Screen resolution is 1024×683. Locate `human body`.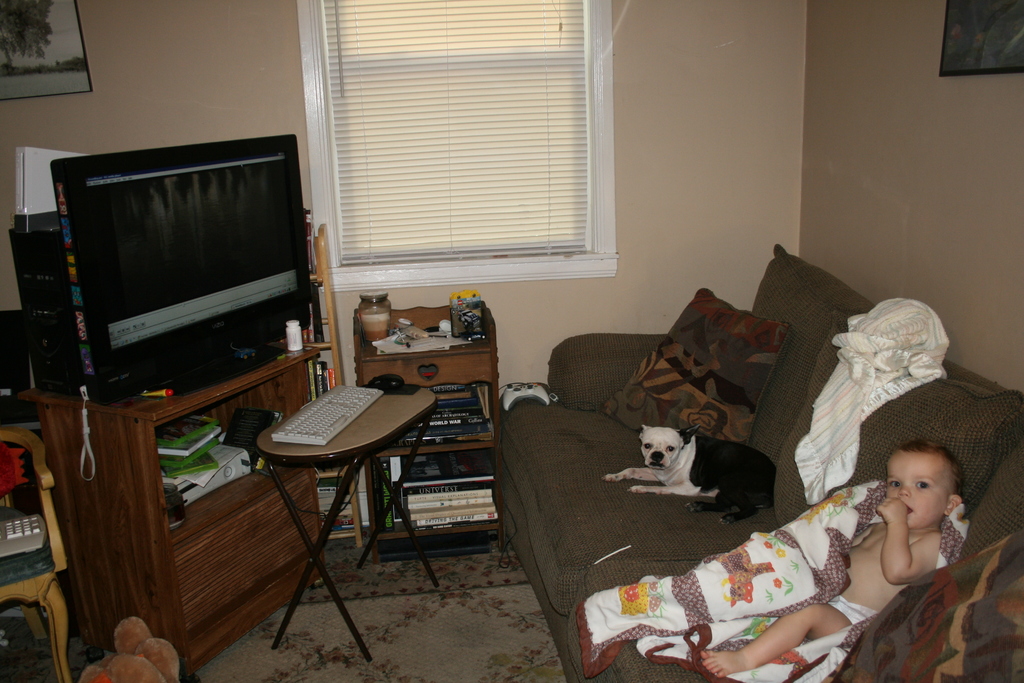
(left=698, top=440, right=962, bottom=675).
